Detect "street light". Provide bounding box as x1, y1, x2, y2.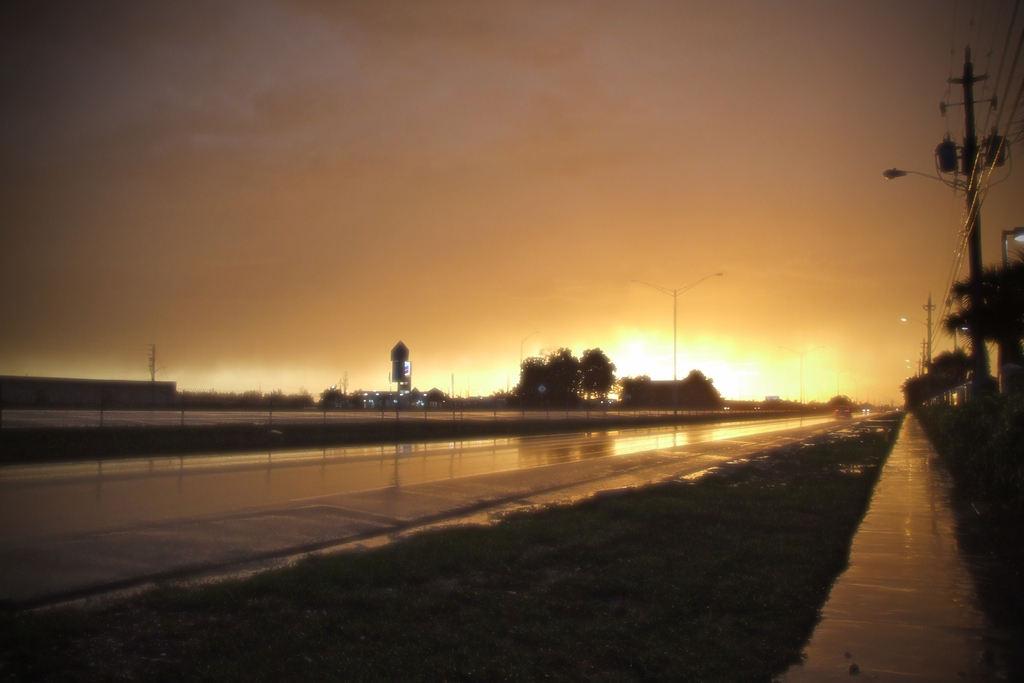
623, 269, 725, 423.
